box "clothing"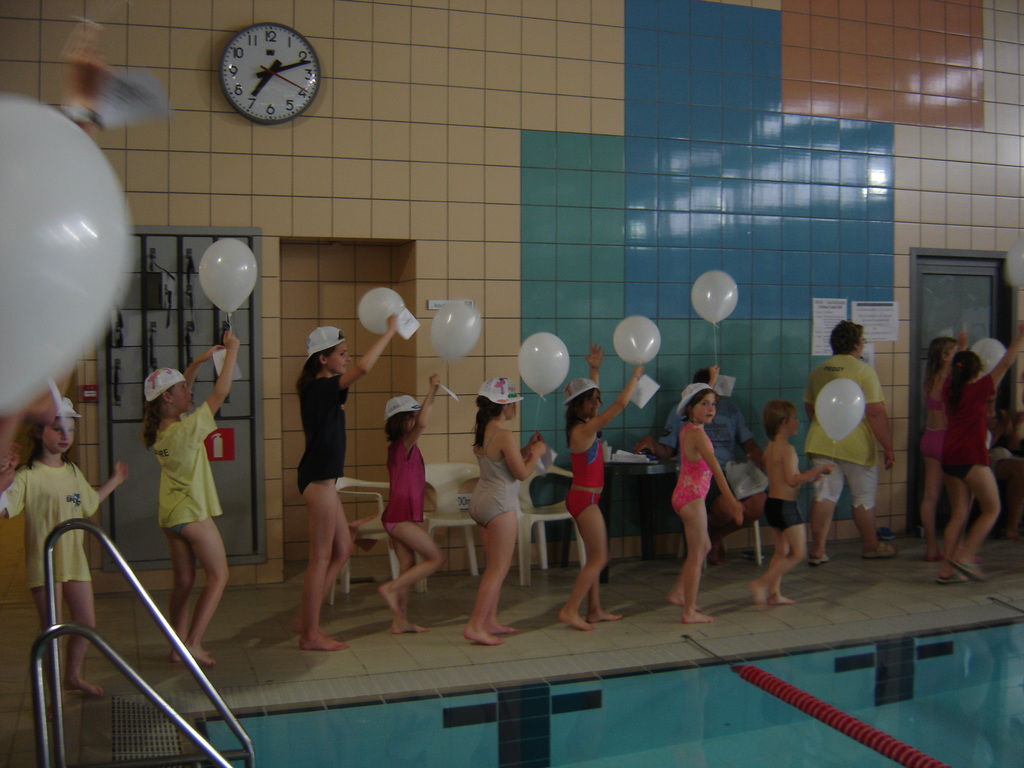
[676,420,713,514]
